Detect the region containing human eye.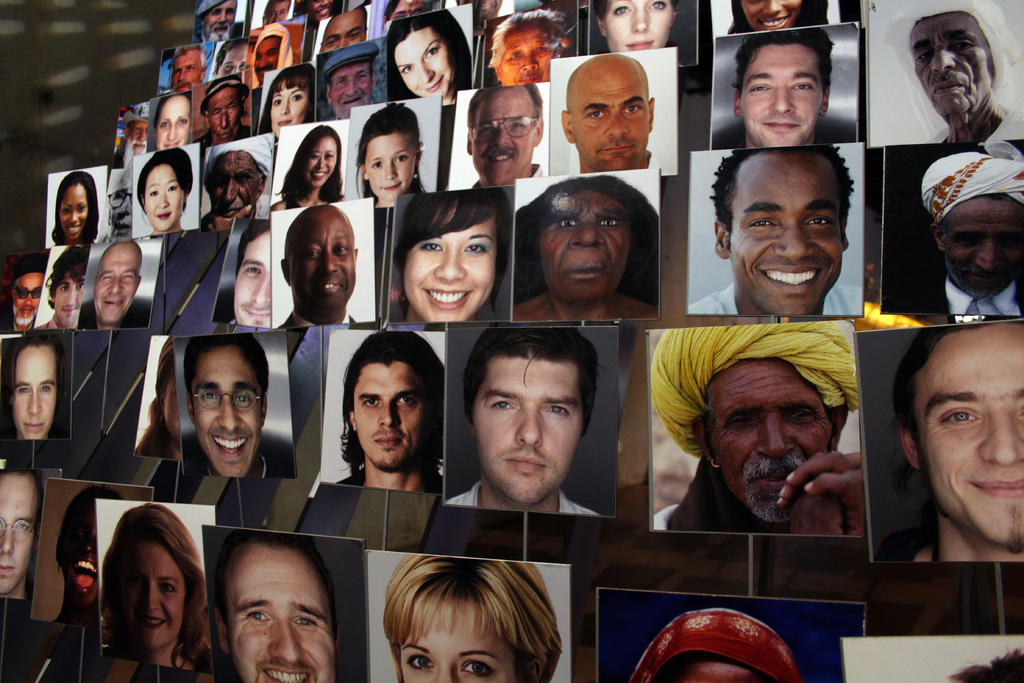
x1=408, y1=654, x2=433, y2=671.
